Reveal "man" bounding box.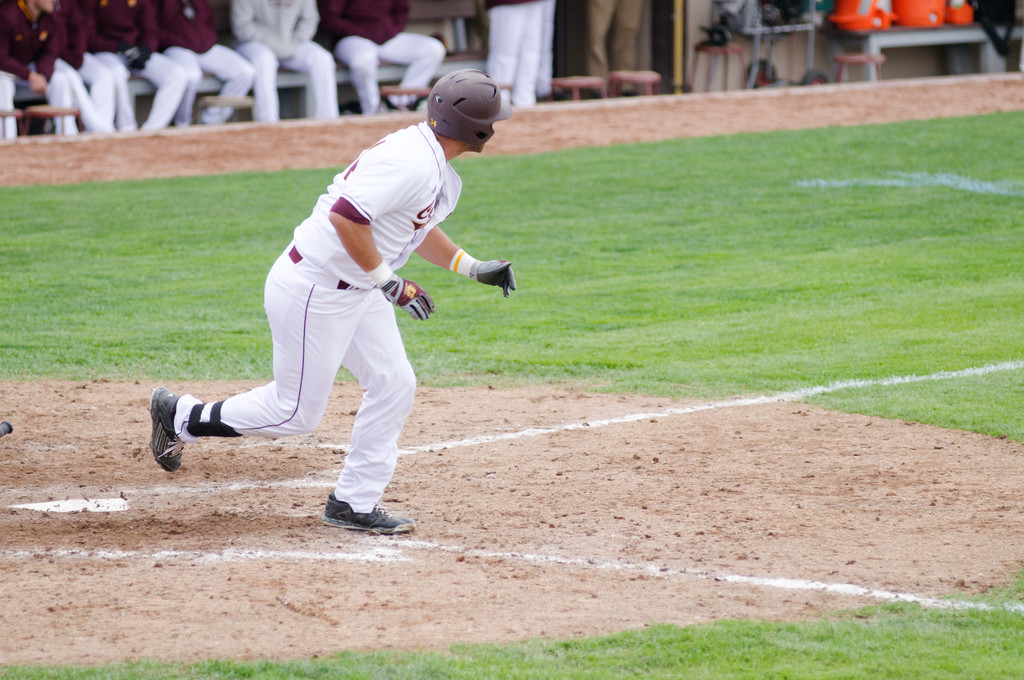
Revealed: bbox(230, 0, 347, 126).
